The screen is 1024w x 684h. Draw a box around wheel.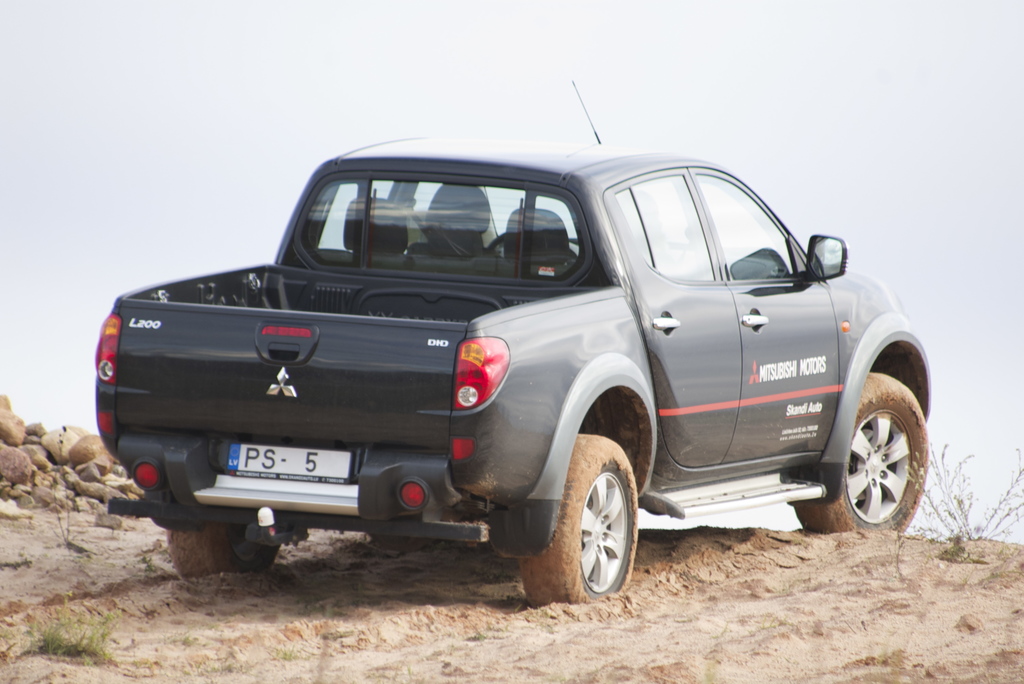
x1=171 y1=522 x2=276 y2=578.
